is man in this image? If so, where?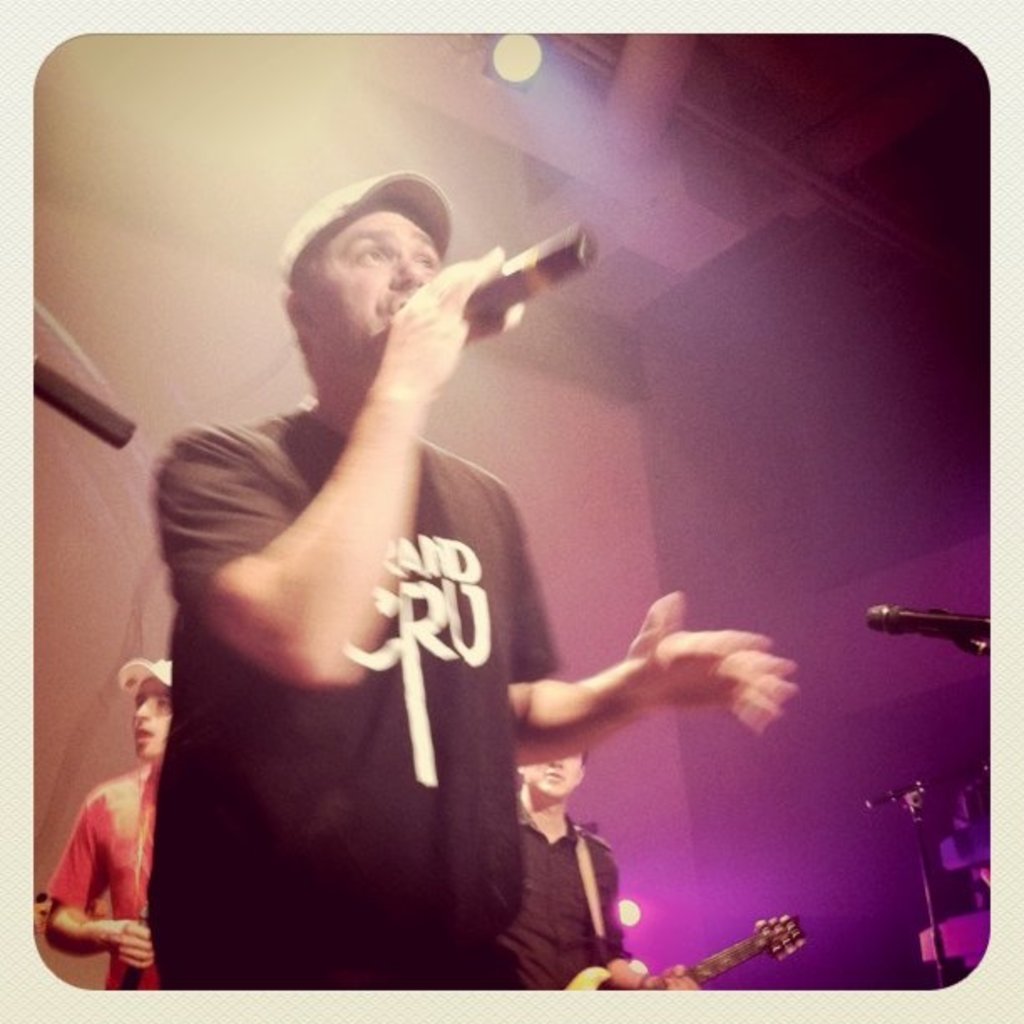
Yes, at bbox(146, 187, 778, 1021).
